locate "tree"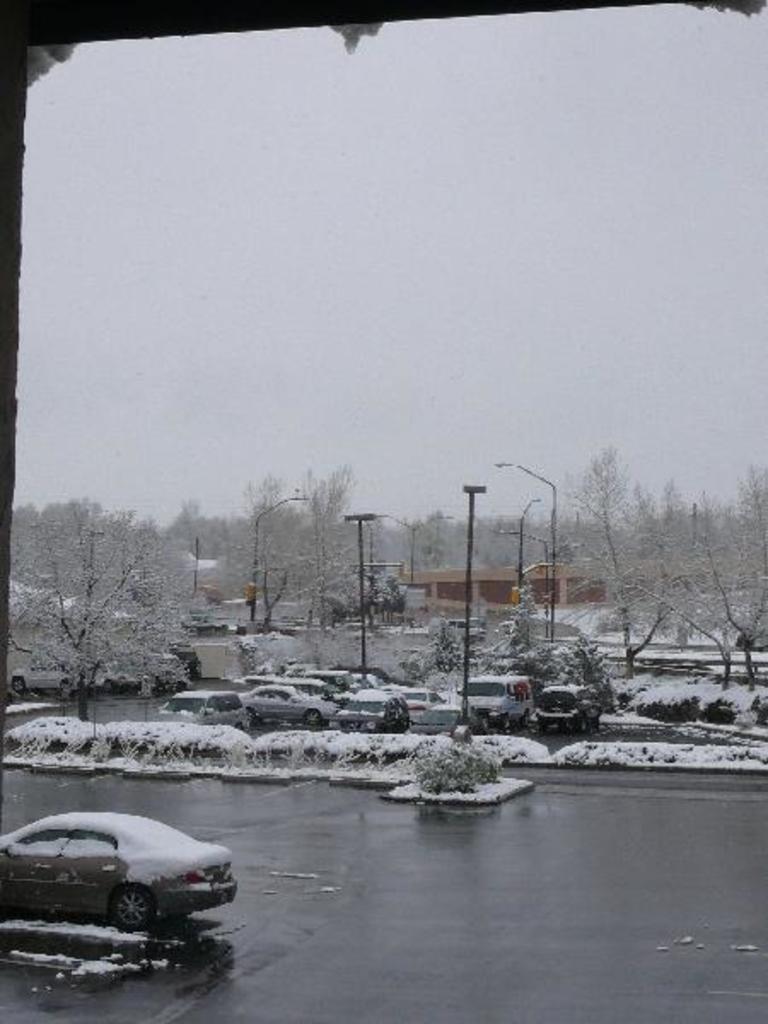
rect(689, 509, 766, 686)
